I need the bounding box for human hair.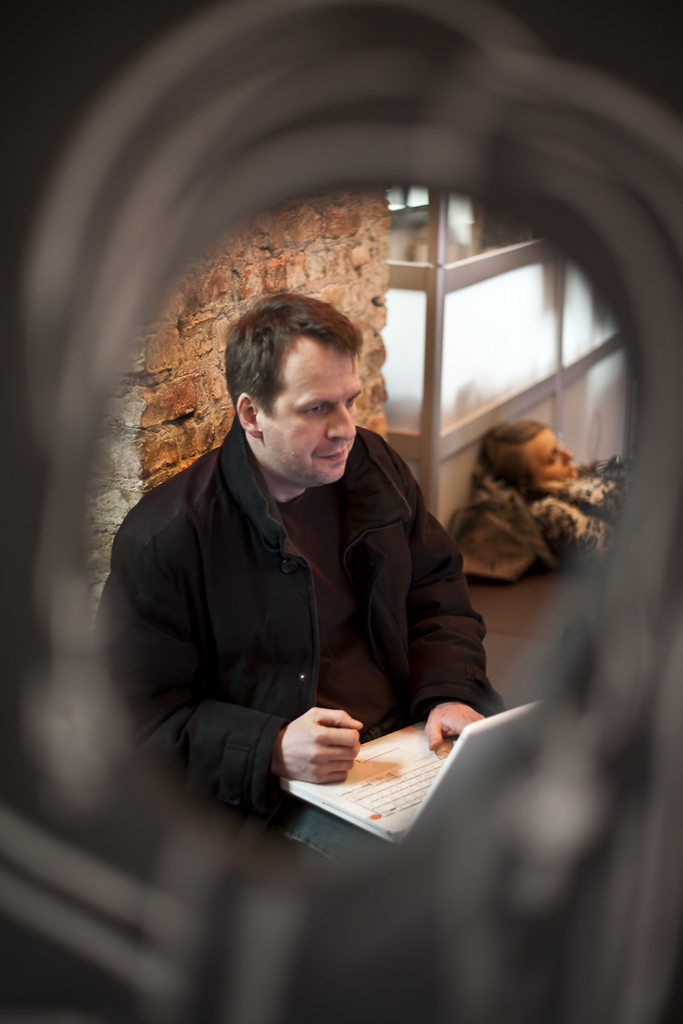
Here it is: box=[477, 412, 551, 503].
